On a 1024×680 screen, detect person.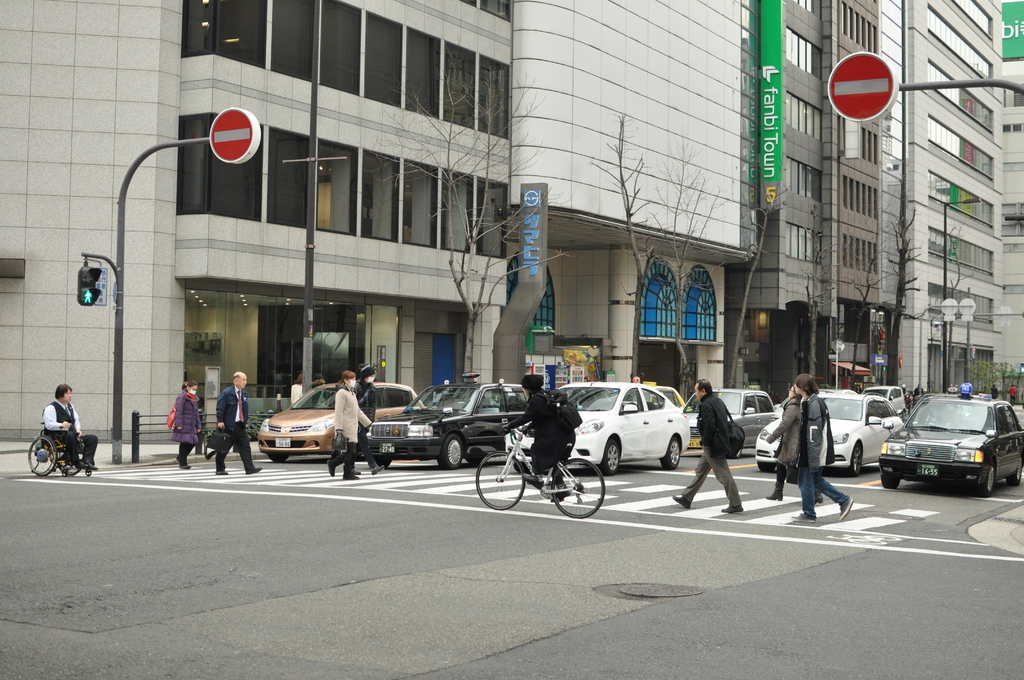
locate(165, 375, 205, 471).
